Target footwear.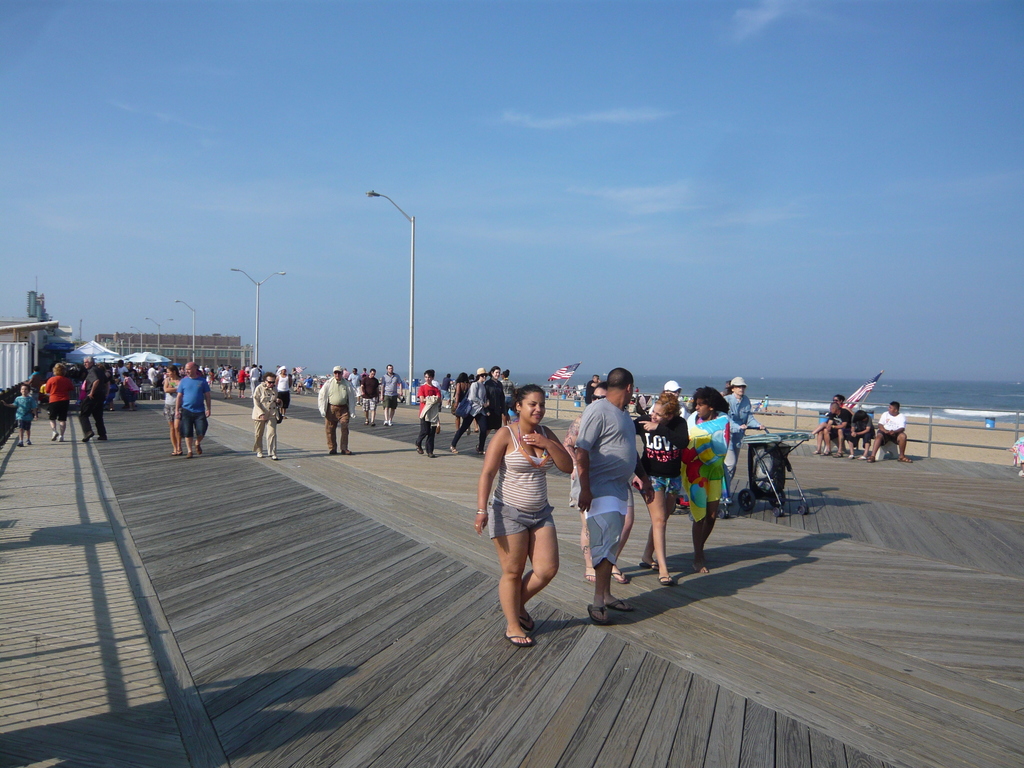
Target region: [left=186, top=450, right=193, bottom=458].
